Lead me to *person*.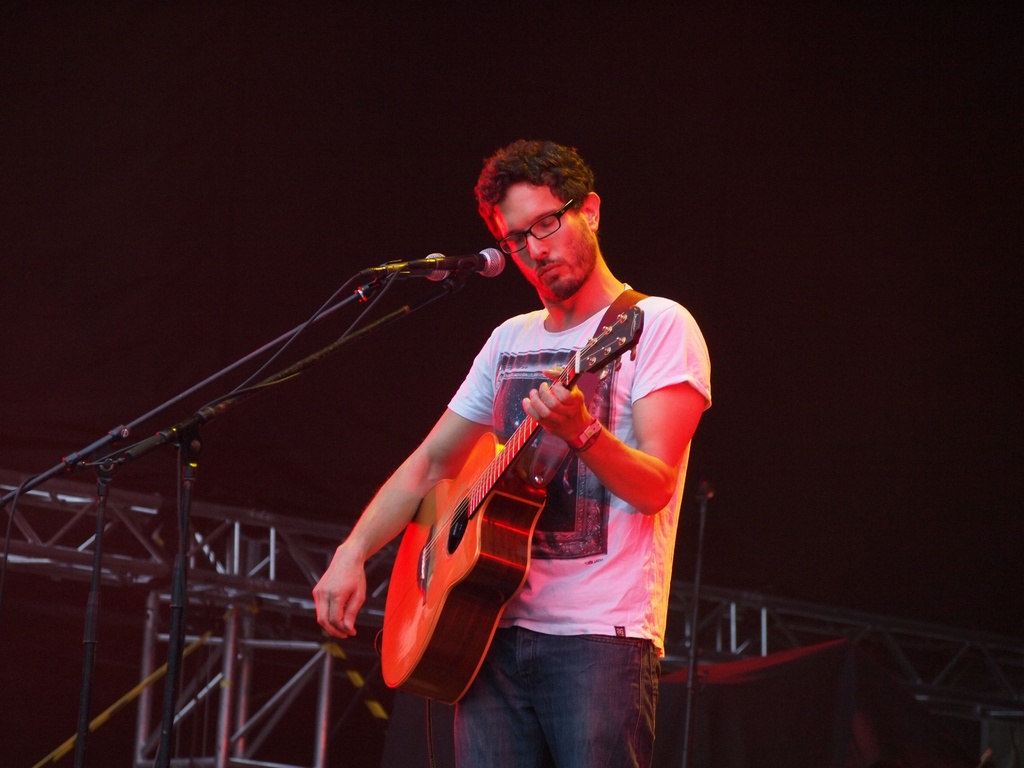
Lead to 362:138:694:767.
